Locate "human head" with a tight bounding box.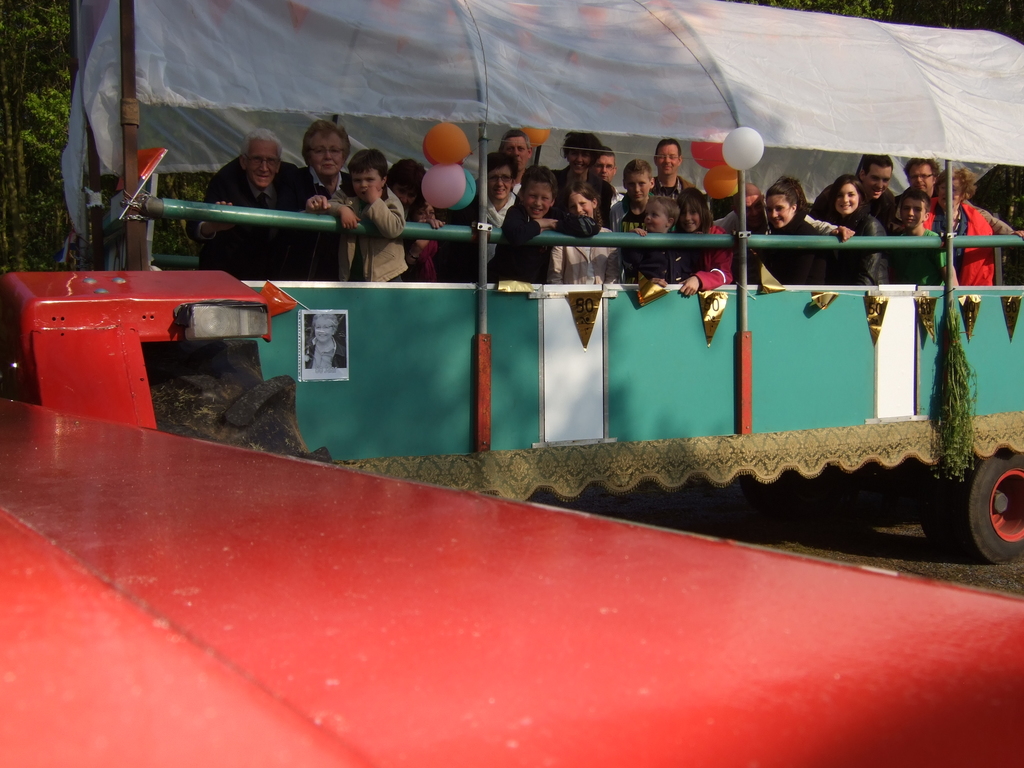
BBox(517, 165, 559, 218).
